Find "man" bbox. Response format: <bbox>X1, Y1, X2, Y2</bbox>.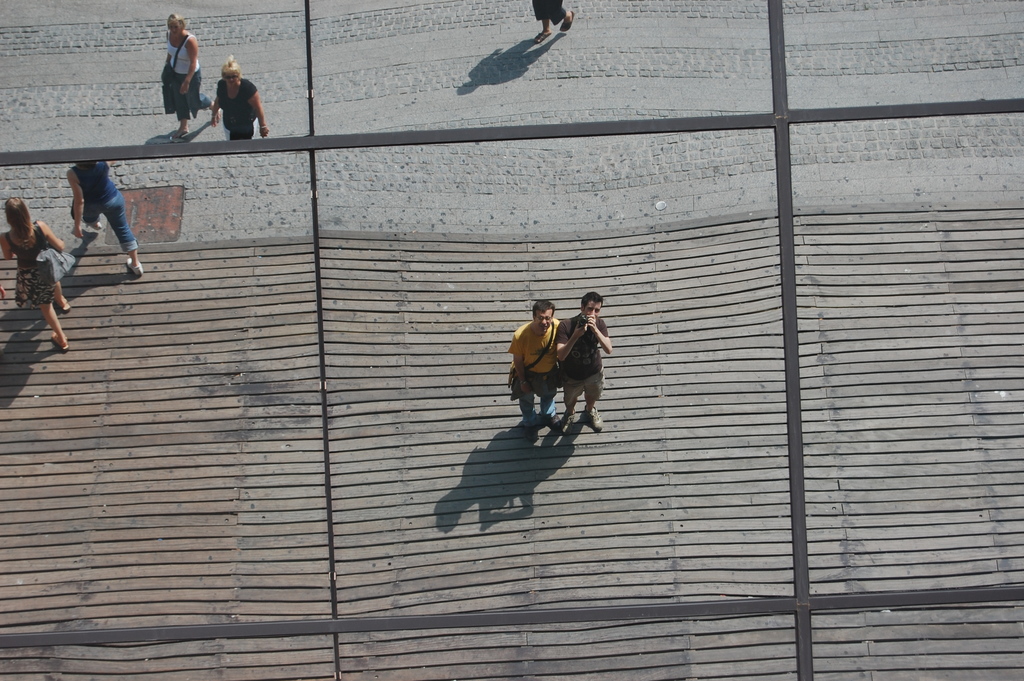
<bbox>509, 301, 589, 432</bbox>.
